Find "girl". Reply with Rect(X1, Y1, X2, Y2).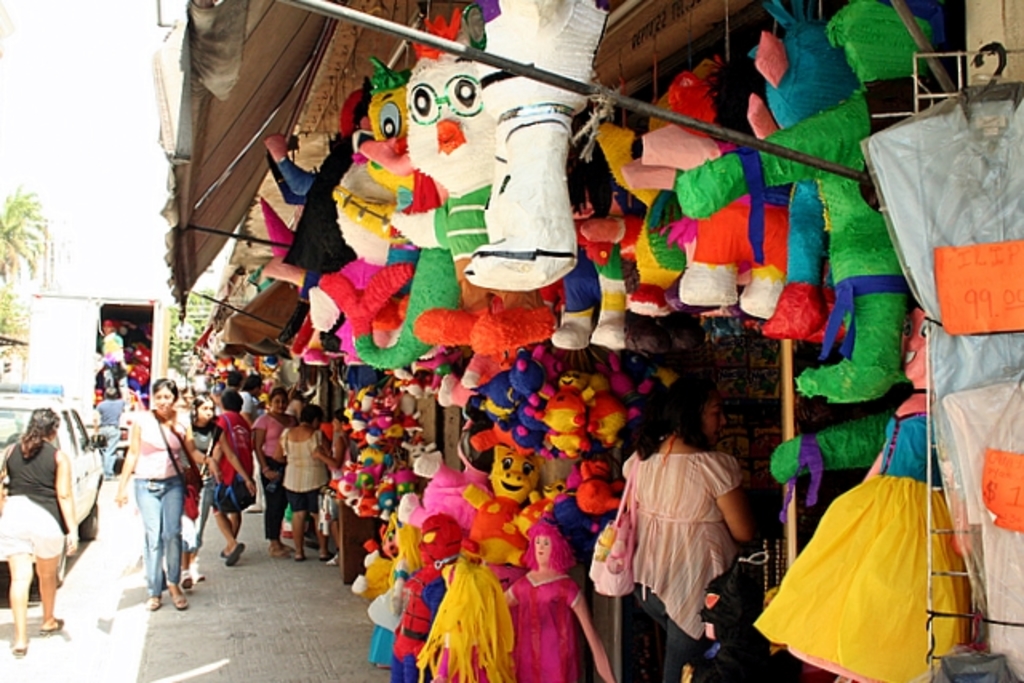
Rect(280, 405, 336, 560).
